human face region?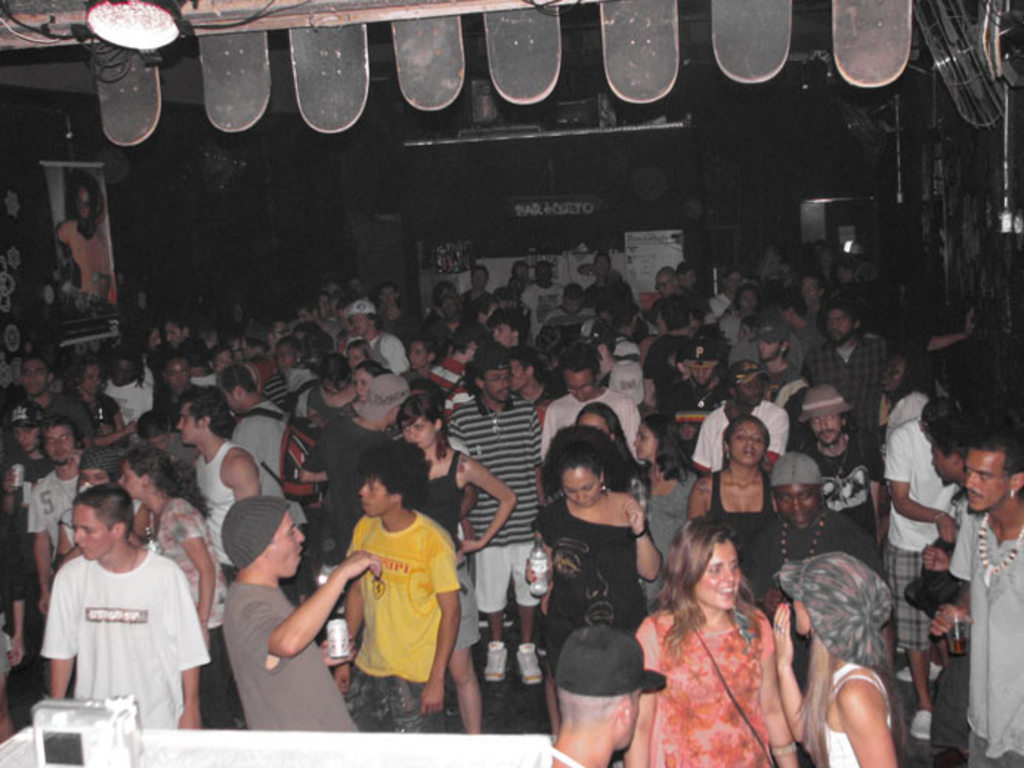
x1=470 y1=267 x2=486 y2=289
